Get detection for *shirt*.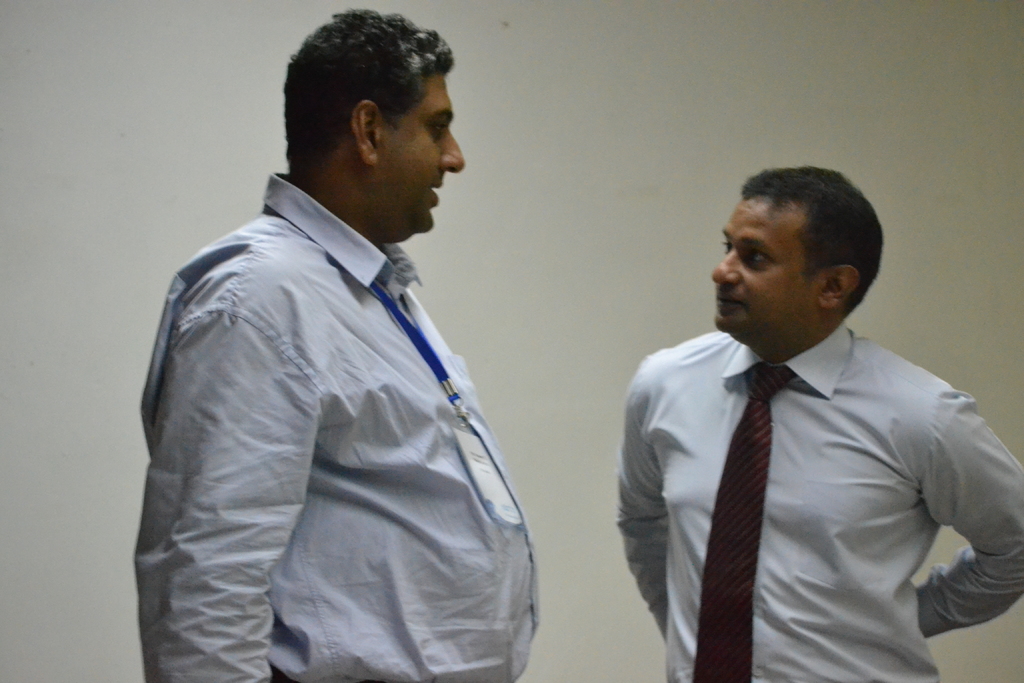
Detection: (129, 170, 544, 682).
